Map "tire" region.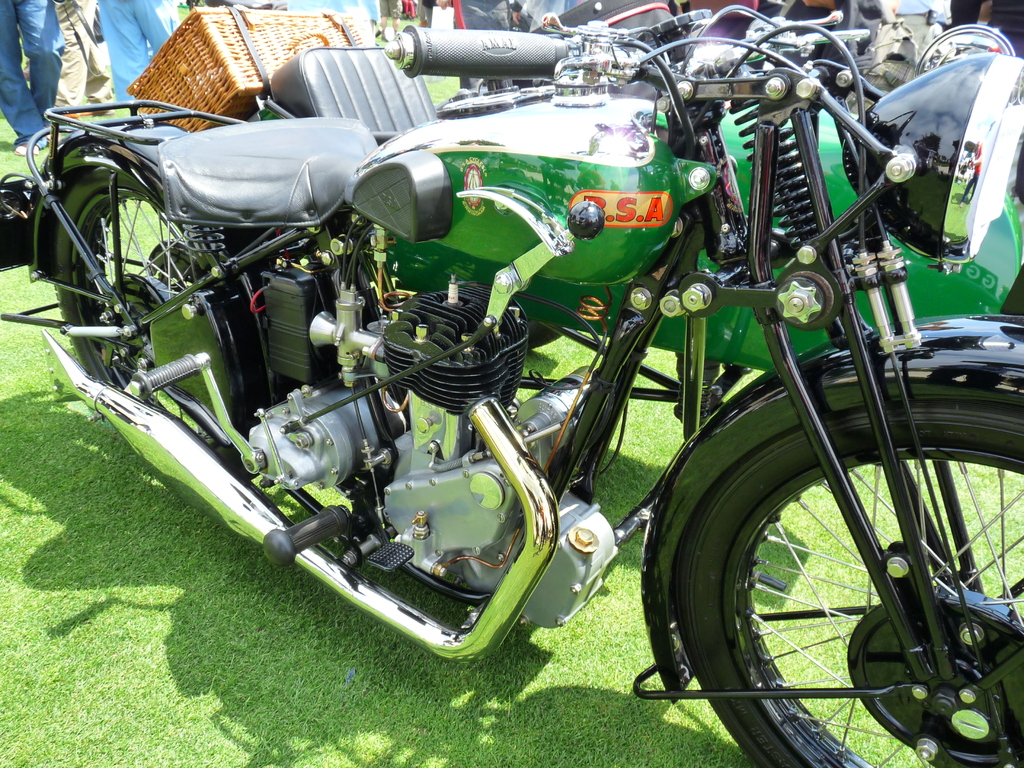
Mapped to rect(56, 172, 249, 454).
